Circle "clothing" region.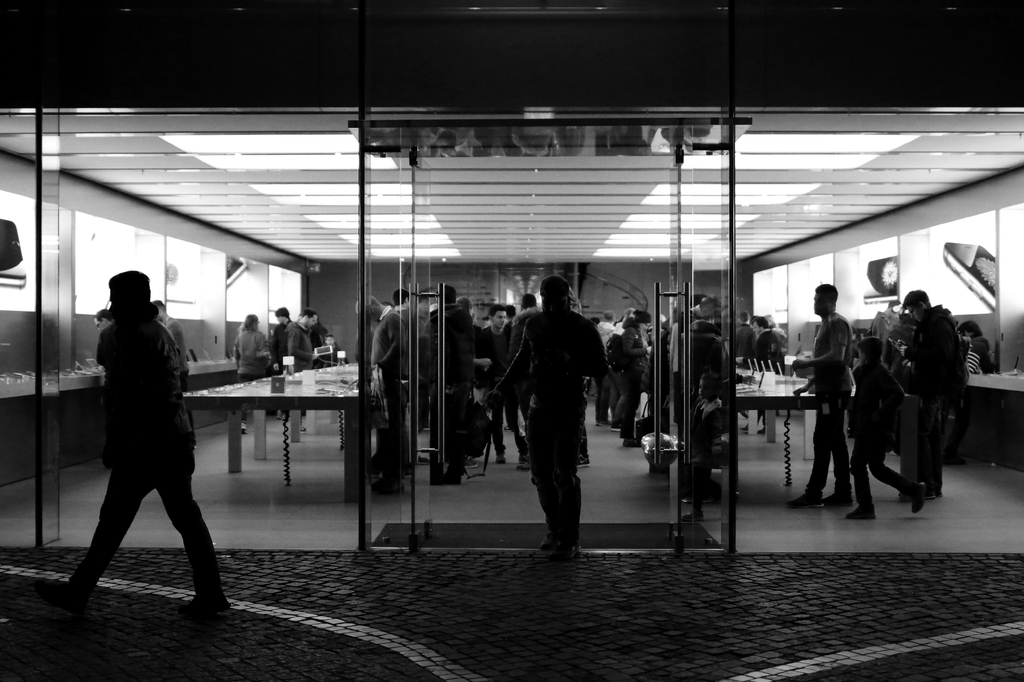
Region: region(312, 347, 344, 367).
